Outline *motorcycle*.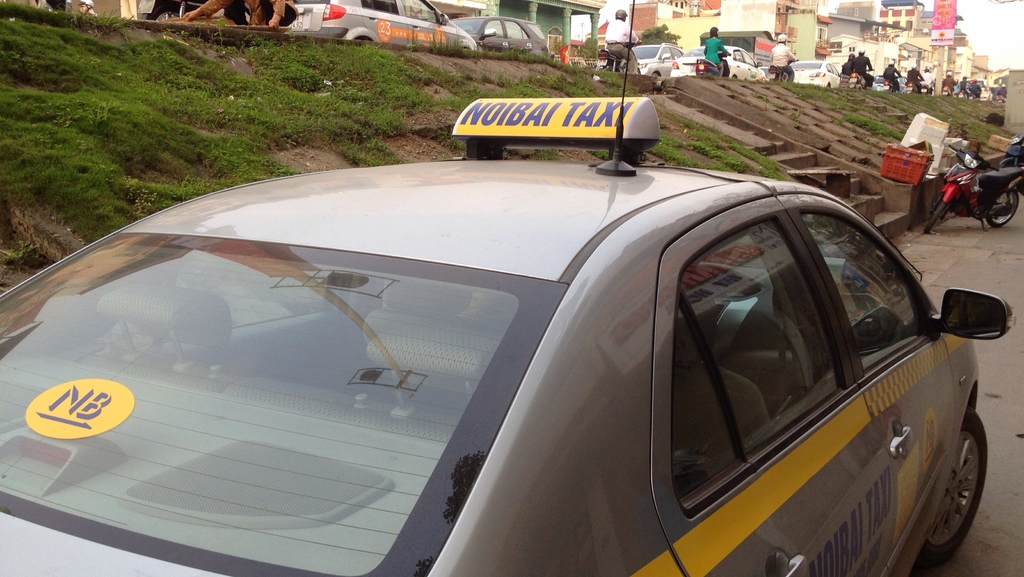
Outline: <region>932, 138, 1017, 223</region>.
